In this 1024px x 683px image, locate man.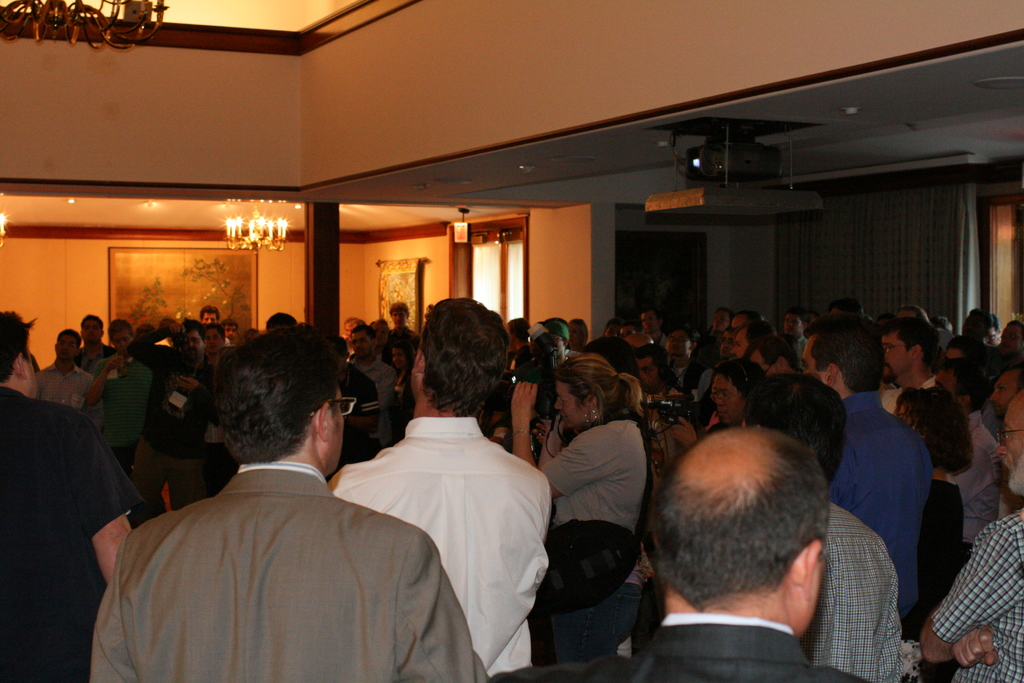
Bounding box: <box>972,306,1007,357</box>.
